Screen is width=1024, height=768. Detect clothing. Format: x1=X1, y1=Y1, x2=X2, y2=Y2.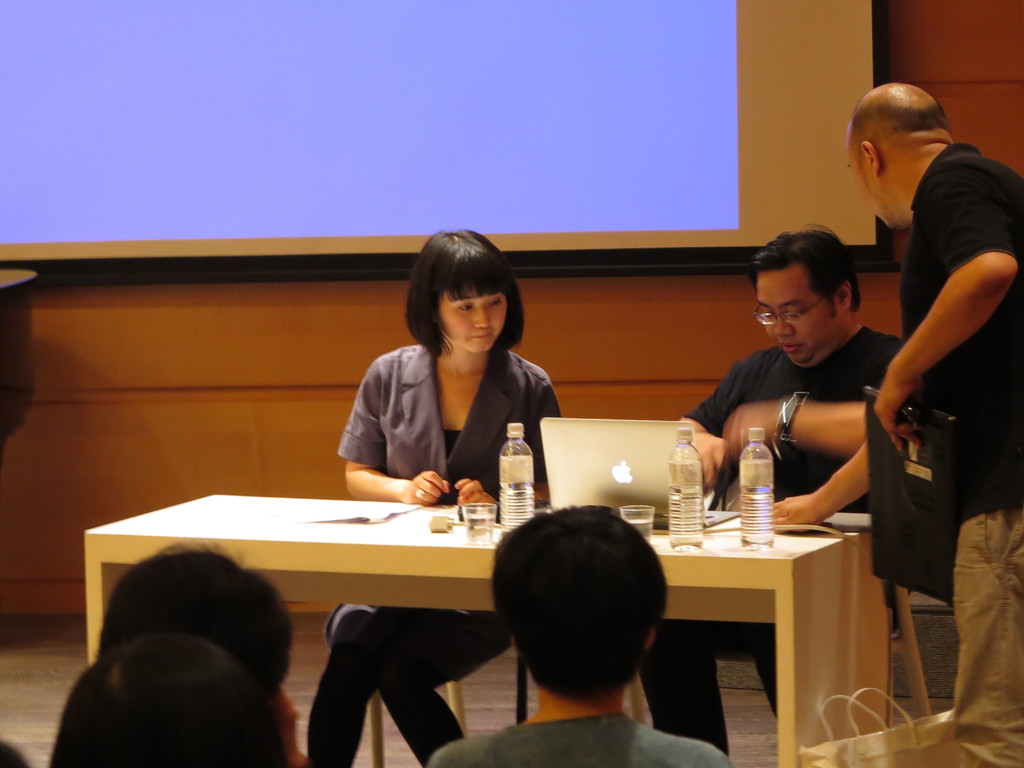
x1=636, y1=323, x2=906, y2=753.
